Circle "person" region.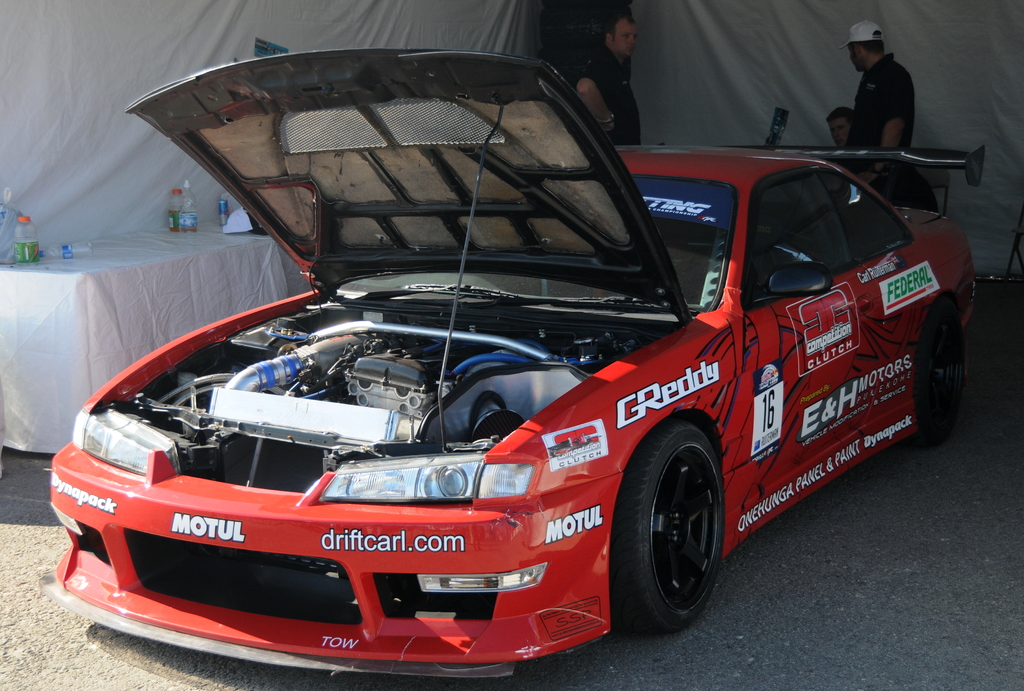
Region: bbox=(561, 16, 643, 145).
